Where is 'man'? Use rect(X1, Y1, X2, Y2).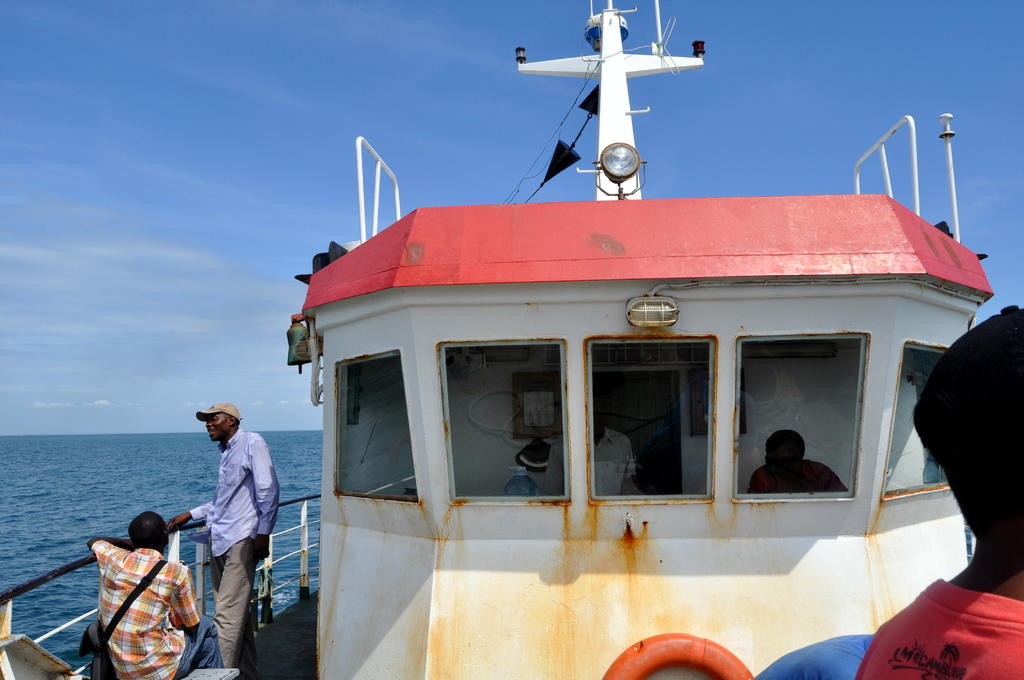
rect(541, 399, 643, 494).
